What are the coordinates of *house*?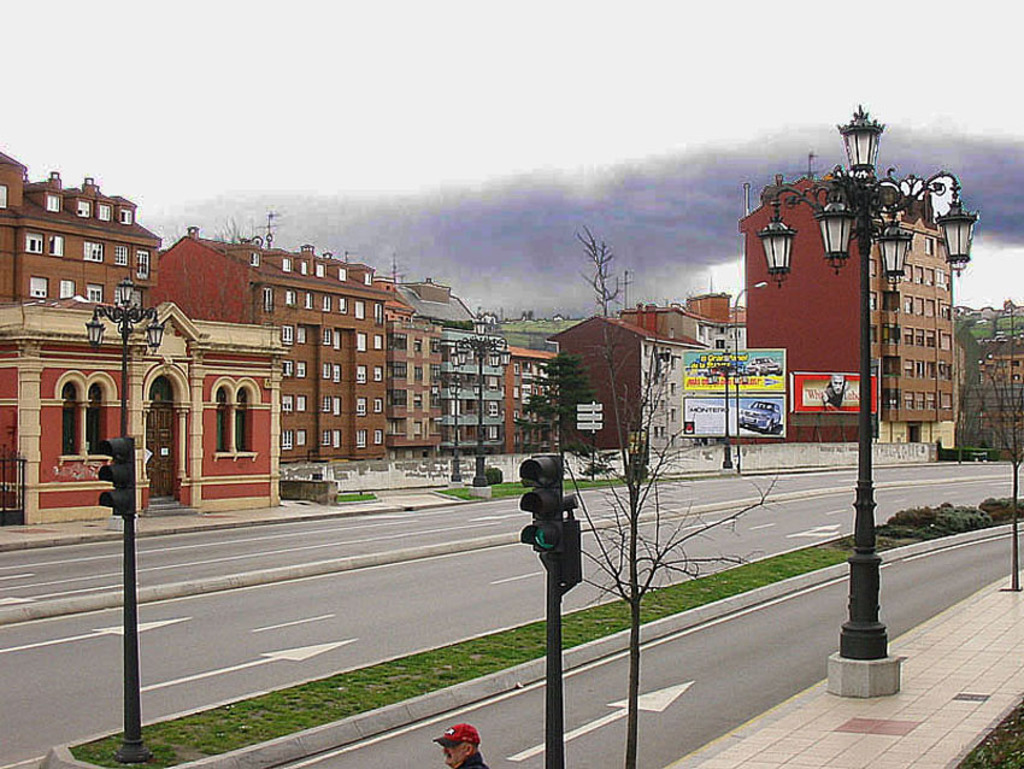
Rect(738, 168, 960, 453).
